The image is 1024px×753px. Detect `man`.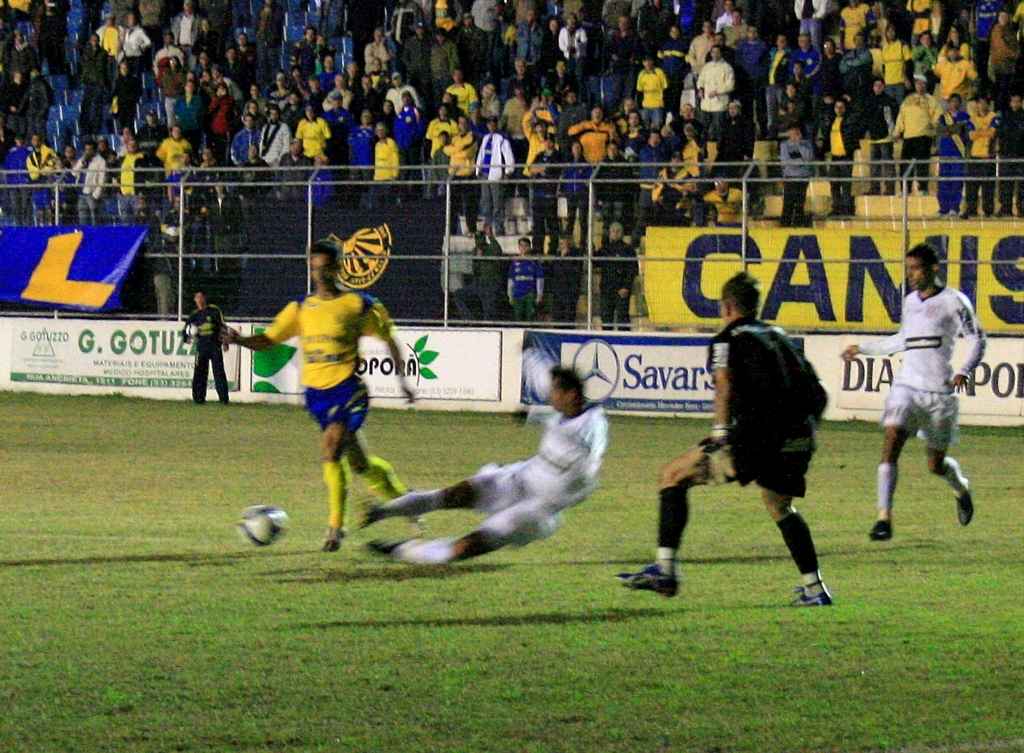
Detection: (left=828, top=94, right=865, bottom=216).
